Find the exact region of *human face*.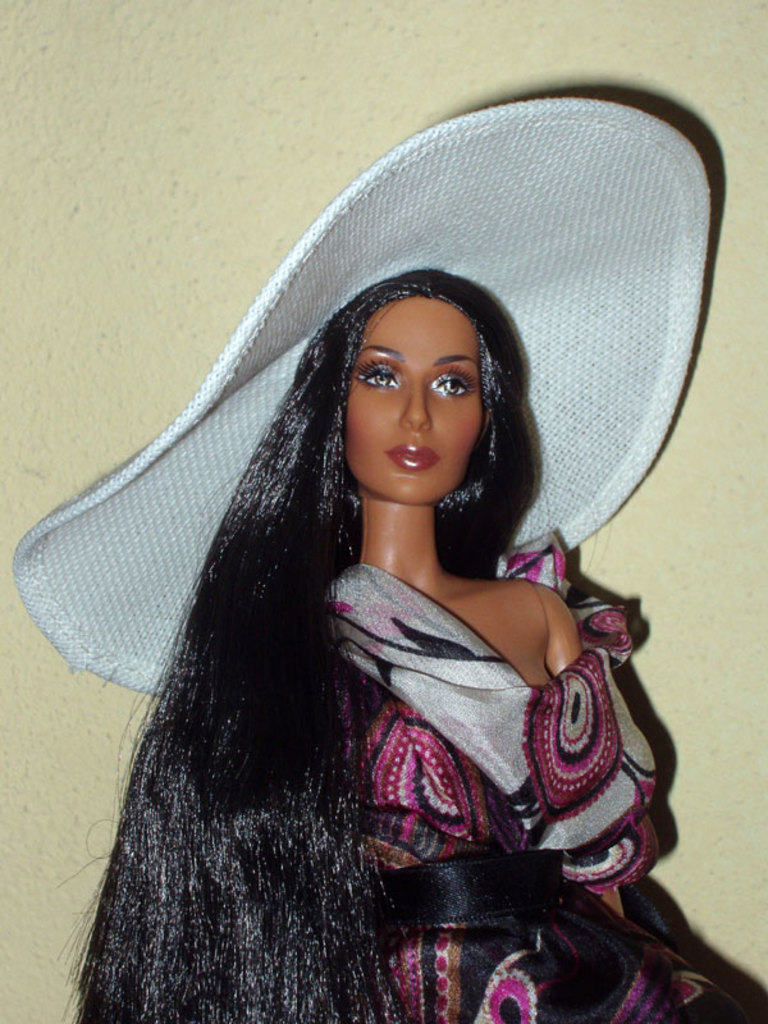
Exact region: crop(352, 306, 486, 502).
